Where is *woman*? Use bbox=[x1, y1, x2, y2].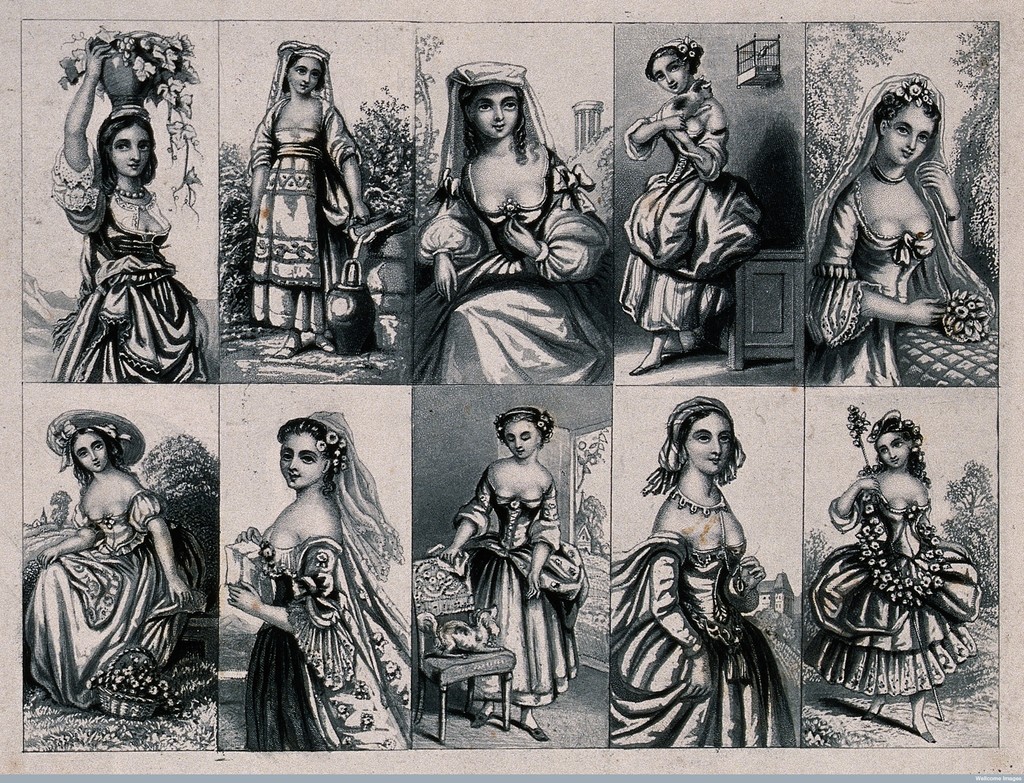
bbox=[410, 56, 609, 389].
